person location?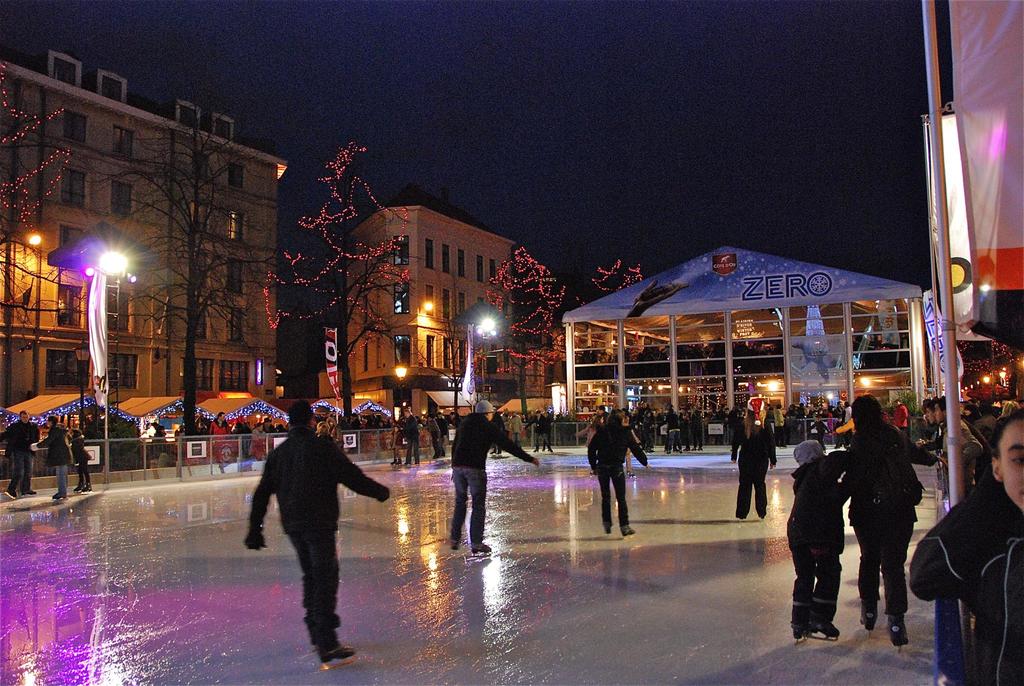
<region>387, 409, 399, 464</region>
